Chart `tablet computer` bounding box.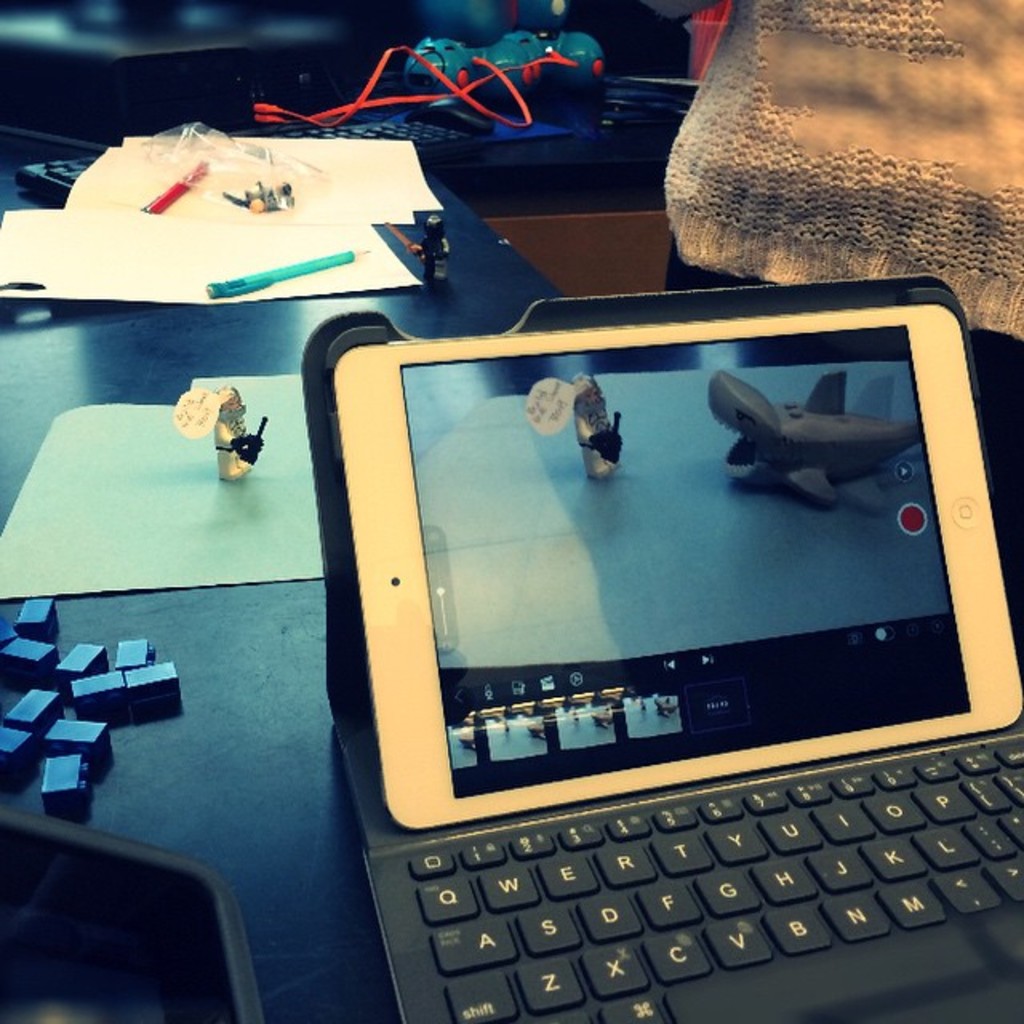
Charted: box(333, 301, 1022, 834).
